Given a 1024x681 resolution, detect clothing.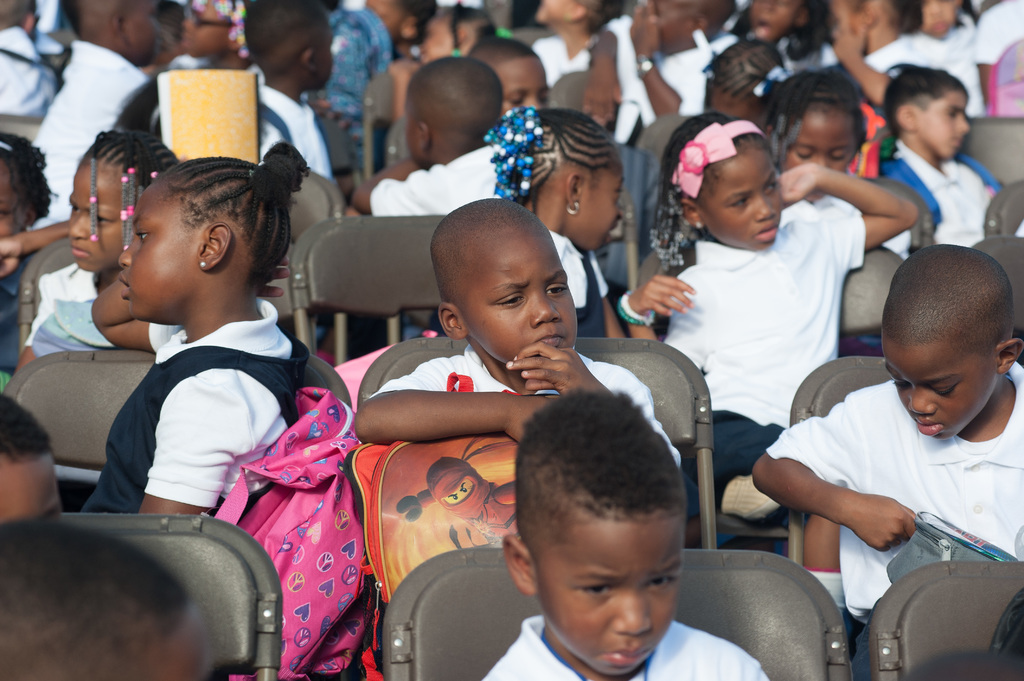
bbox(21, 36, 154, 225).
